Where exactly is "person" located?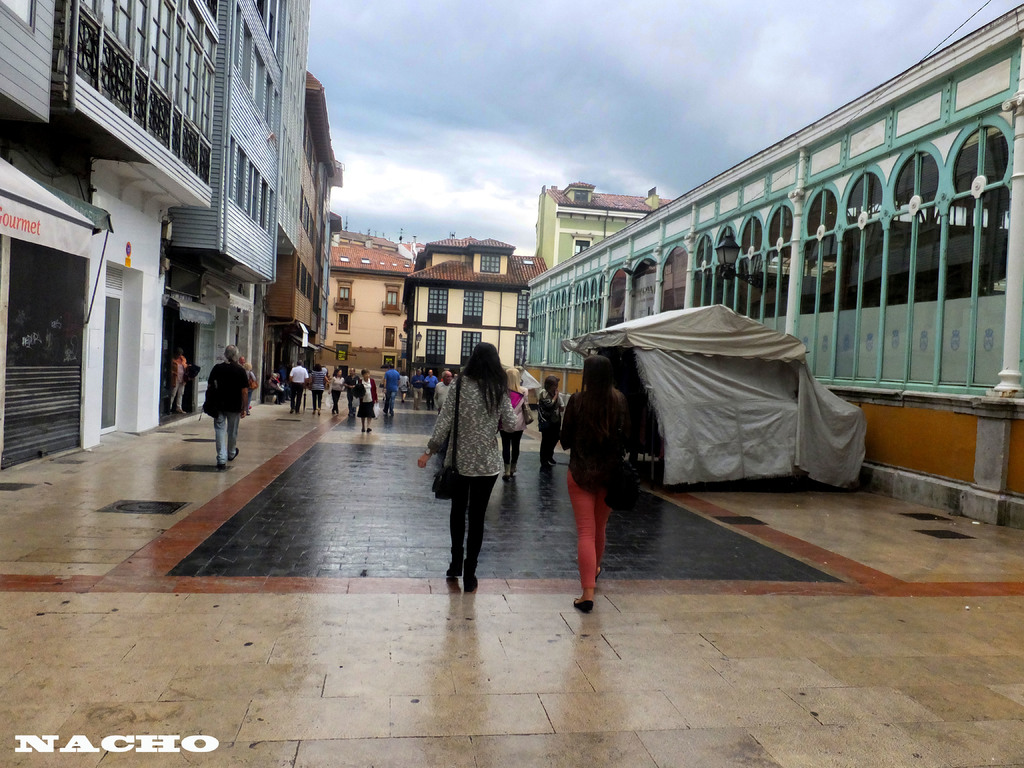
Its bounding box is [407,369,427,409].
